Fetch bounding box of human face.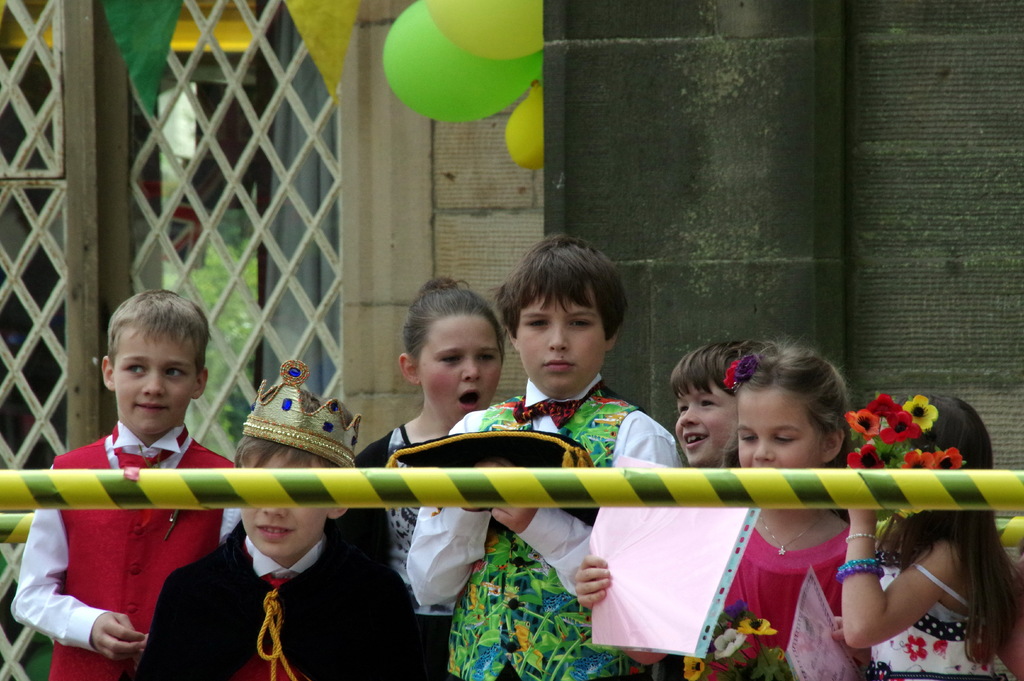
Bbox: pyautogui.locateOnScreen(519, 298, 604, 393).
